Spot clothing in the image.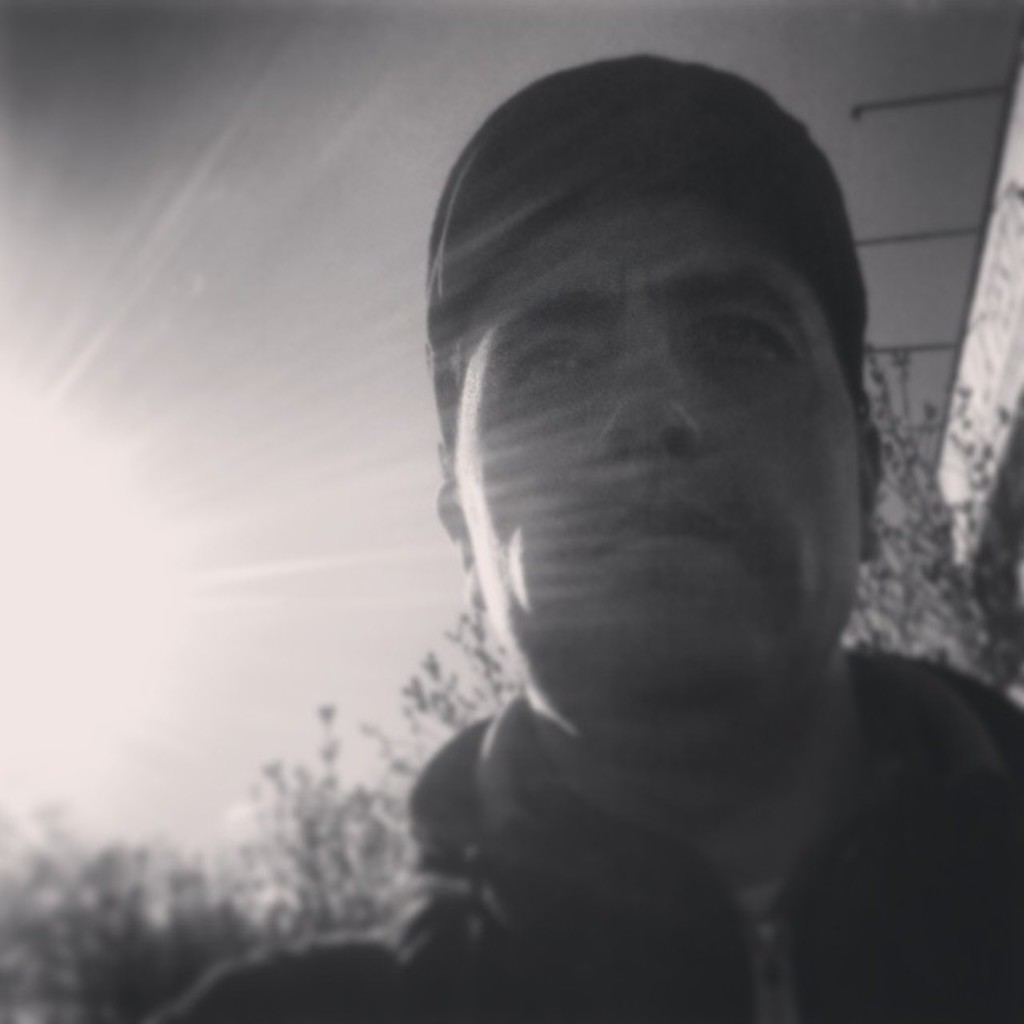
clothing found at bbox=(149, 638, 1022, 1022).
